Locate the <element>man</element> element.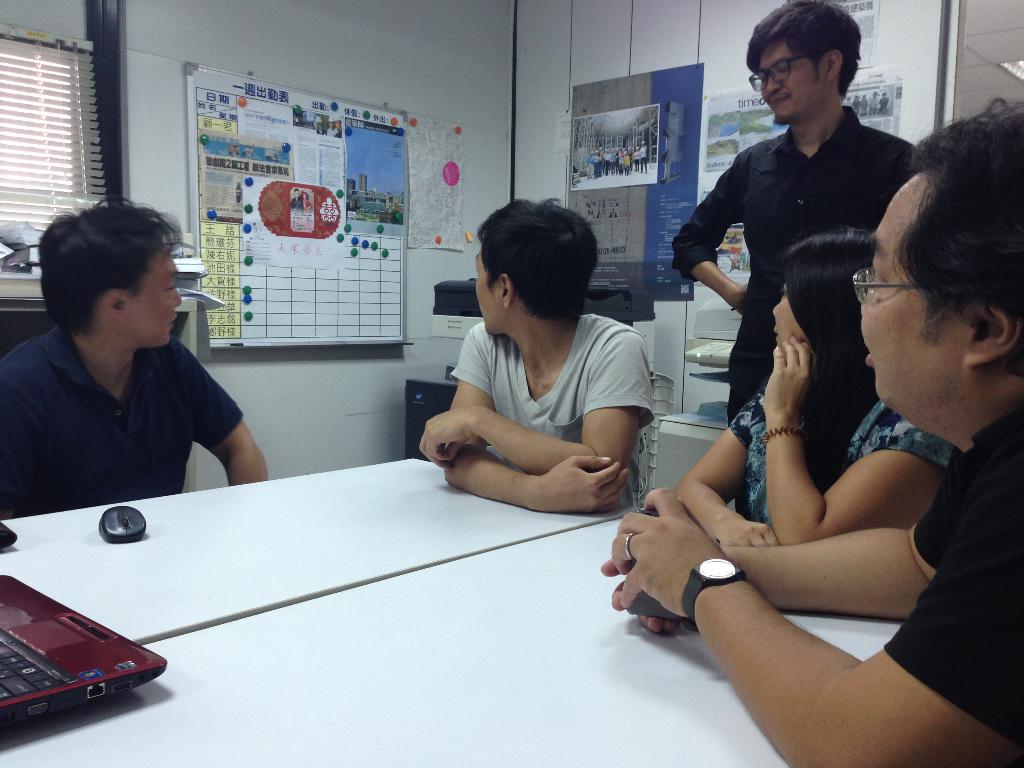
Element bbox: Rect(672, 3, 932, 513).
